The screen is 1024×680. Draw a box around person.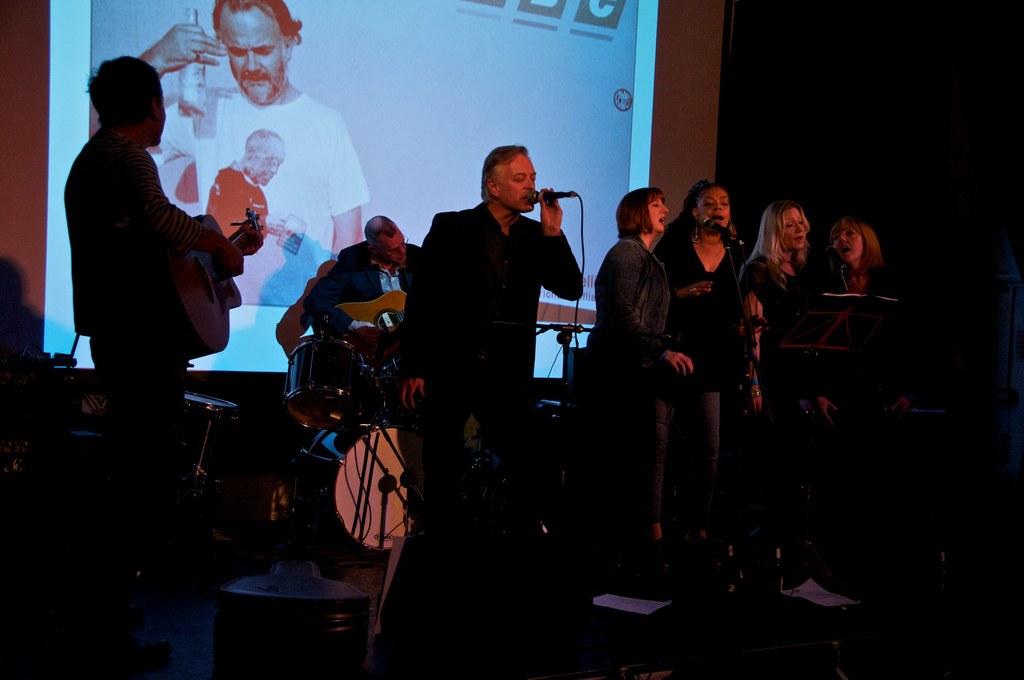
region(304, 208, 426, 342).
